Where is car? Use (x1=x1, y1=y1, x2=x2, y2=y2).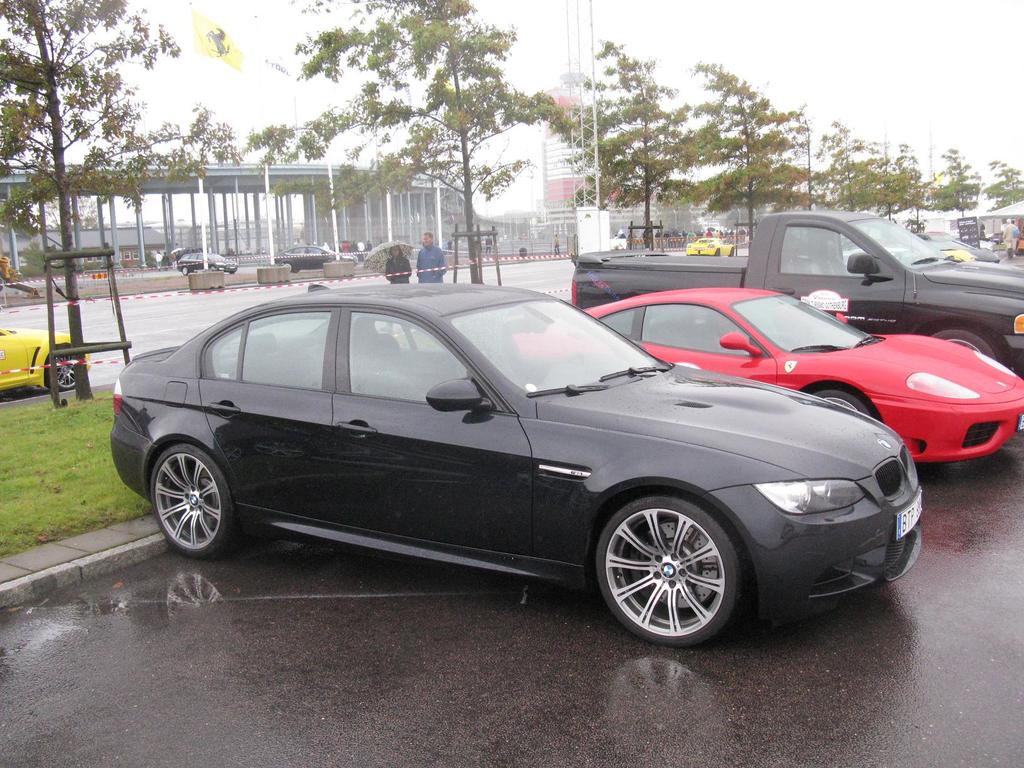
(x1=275, y1=242, x2=364, y2=268).
